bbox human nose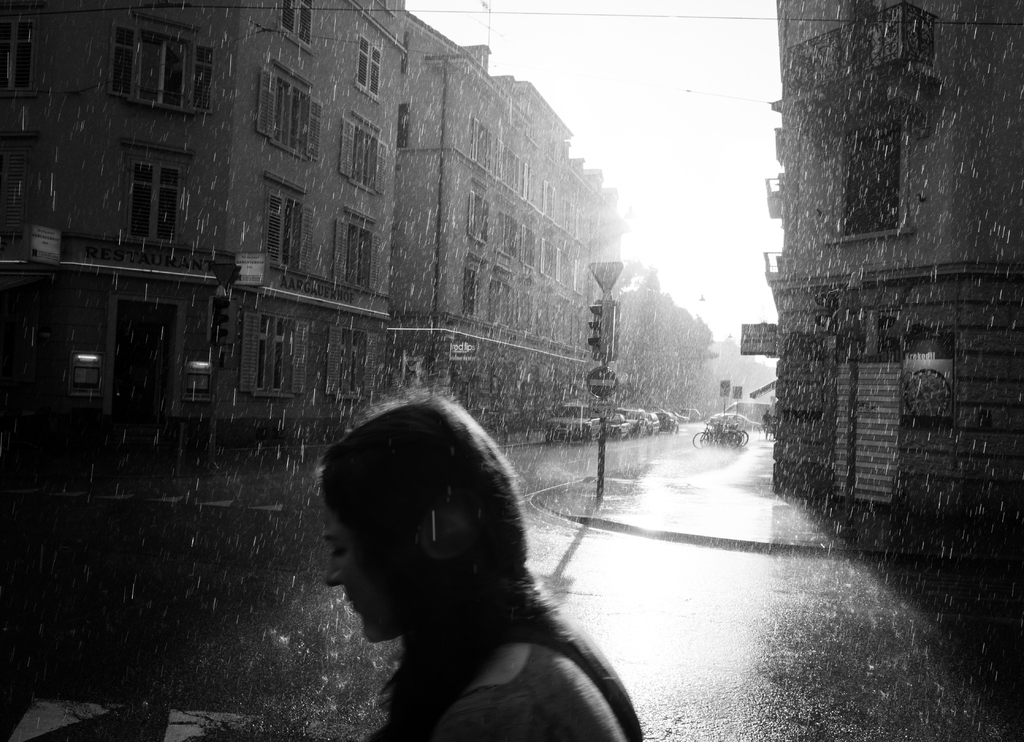
box=[320, 554, 348, 588]
